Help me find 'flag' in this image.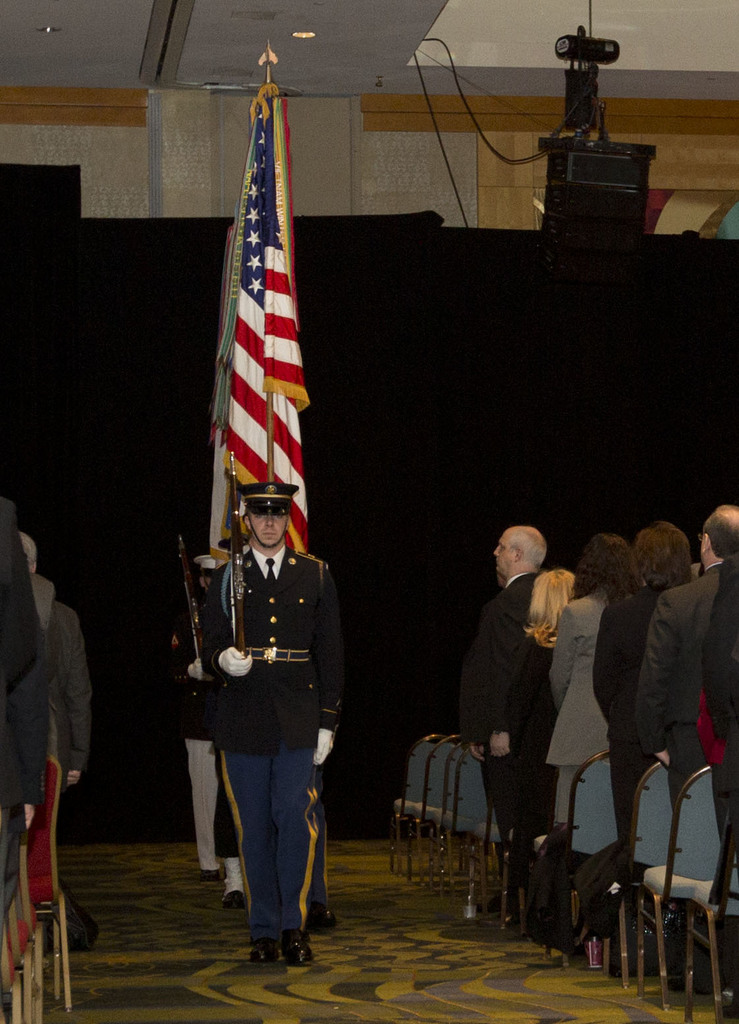
Found it: 204 99 321 590.
